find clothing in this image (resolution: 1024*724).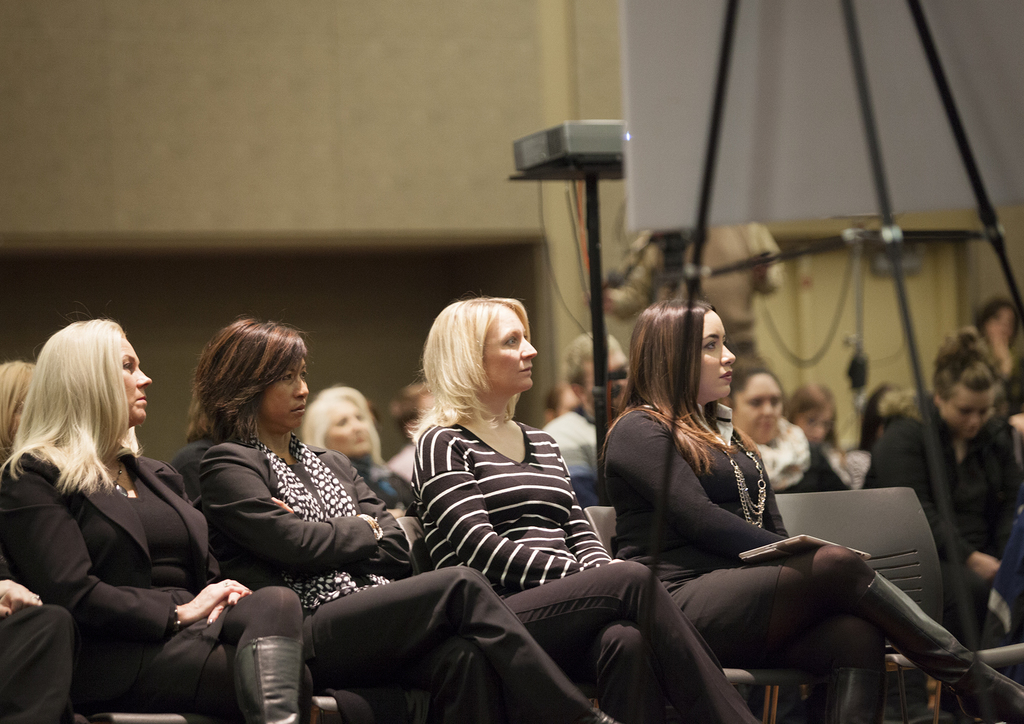
<box>0,597,75,723</box>.
